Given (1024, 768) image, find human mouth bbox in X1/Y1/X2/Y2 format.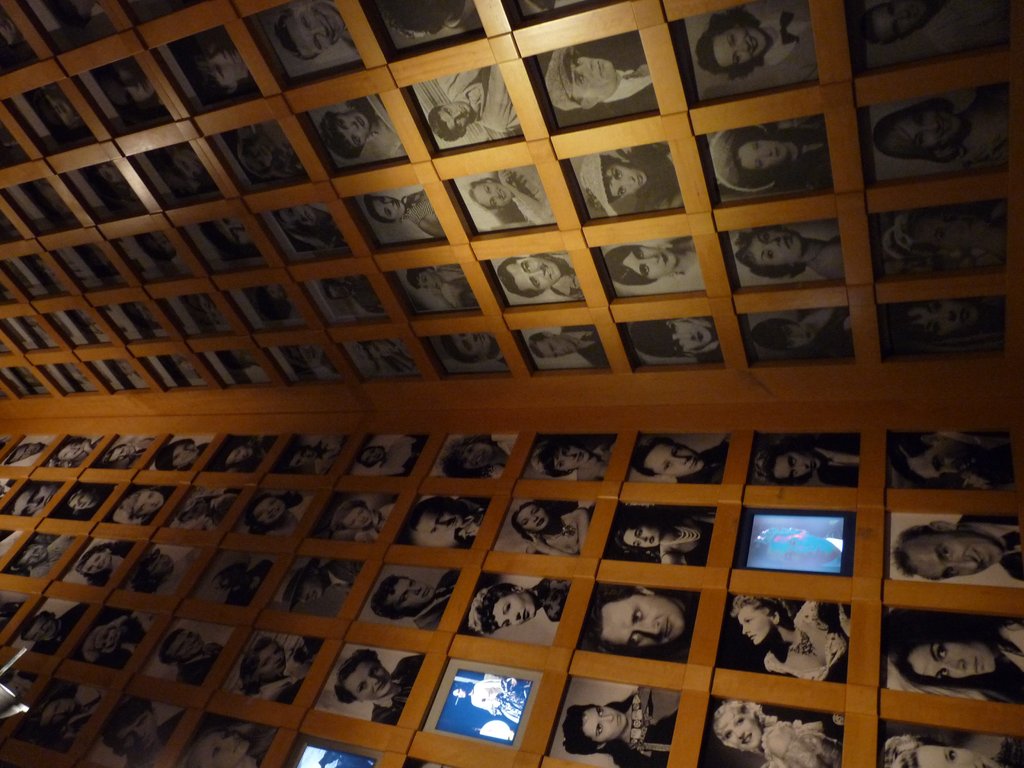
595/61/605/76.
